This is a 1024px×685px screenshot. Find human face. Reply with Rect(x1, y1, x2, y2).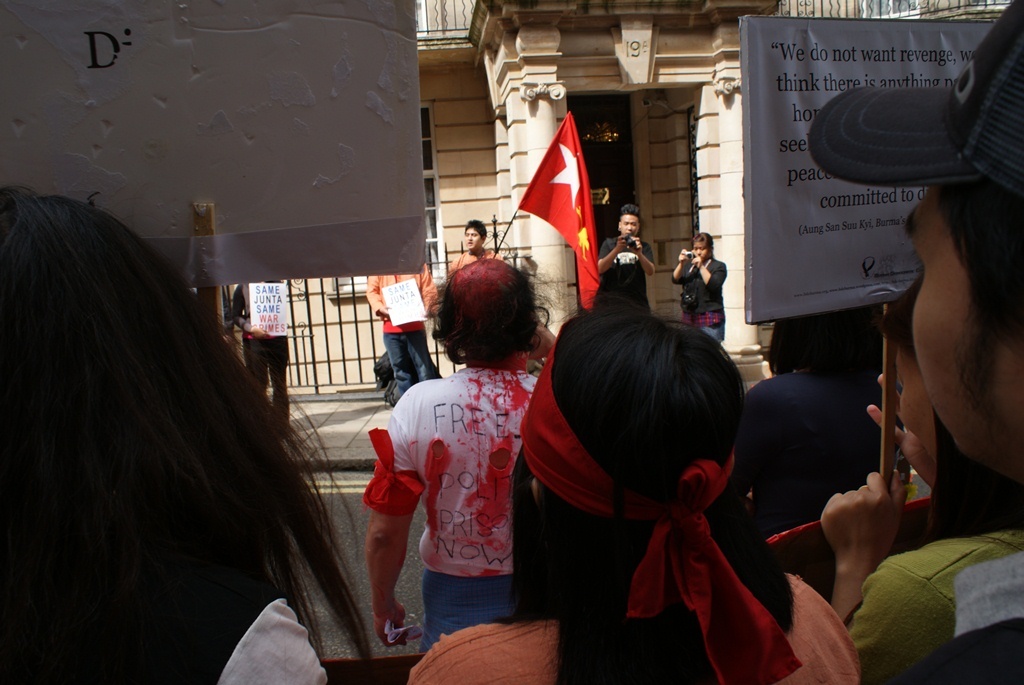
Rect(623, 212, 639, 237).
